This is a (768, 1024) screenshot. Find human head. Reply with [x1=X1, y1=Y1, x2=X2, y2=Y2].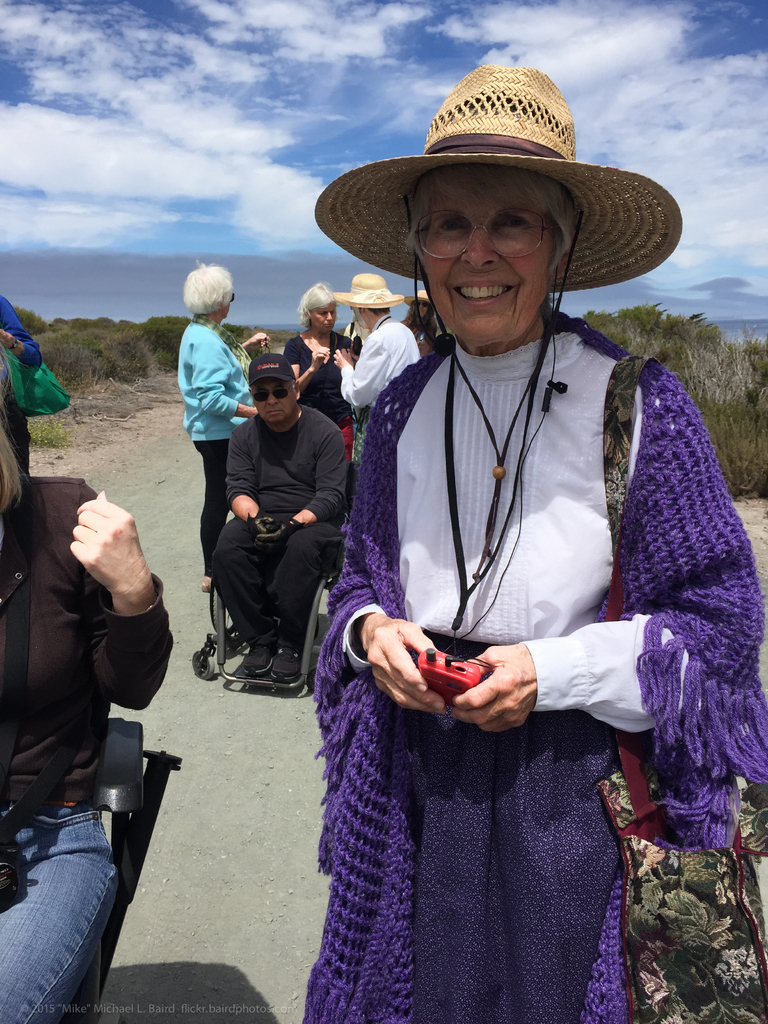
[x1=353, y1=307, x2=392, y2=330].
